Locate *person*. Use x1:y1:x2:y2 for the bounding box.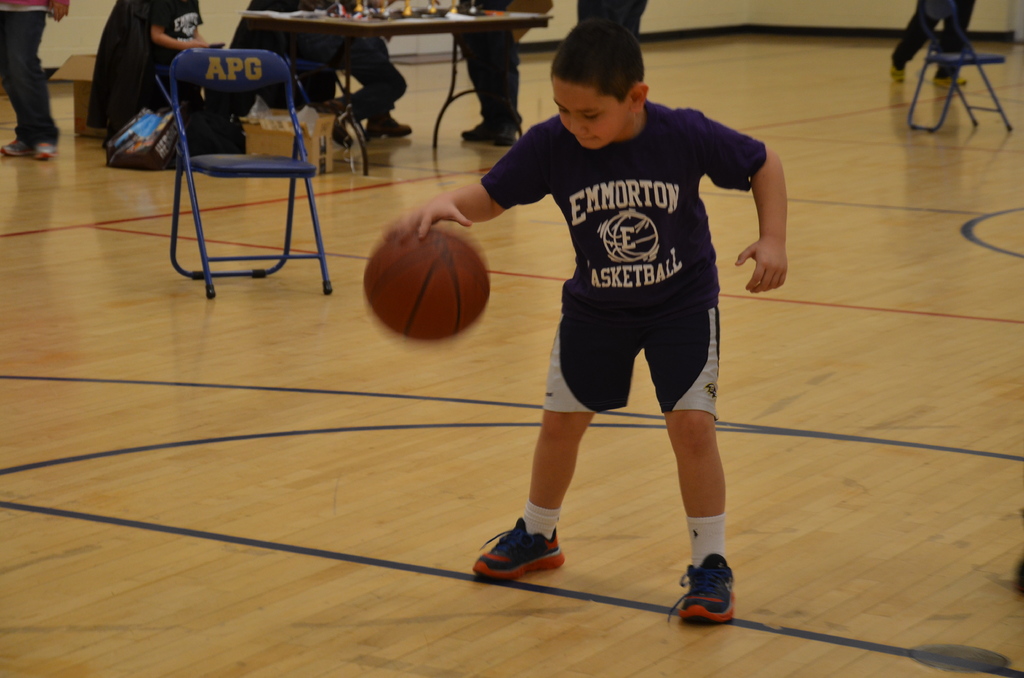
481:13:777:623.
